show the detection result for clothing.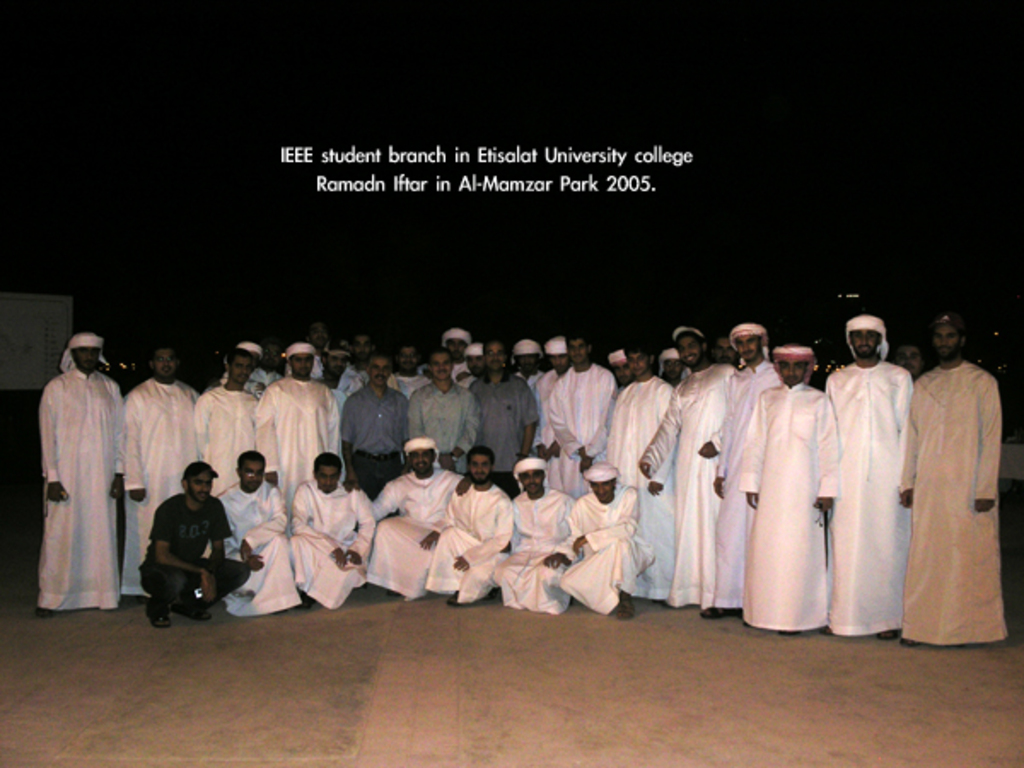
[x1=288, y1=480, x2=370, y2=606].
